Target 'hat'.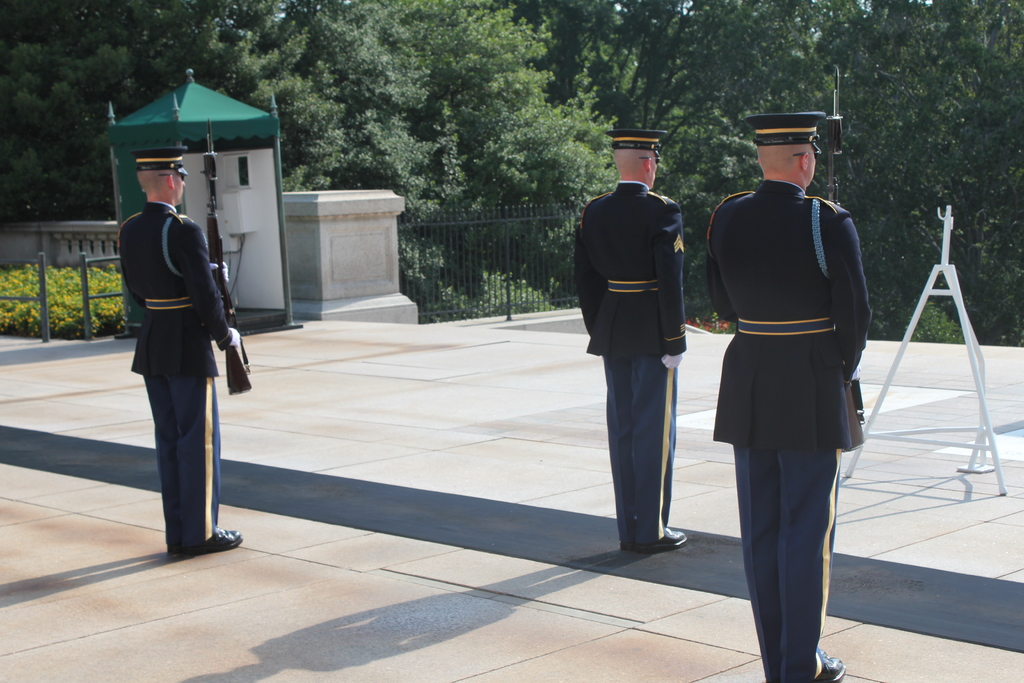
Target region: (134, 147, 189, 170).
